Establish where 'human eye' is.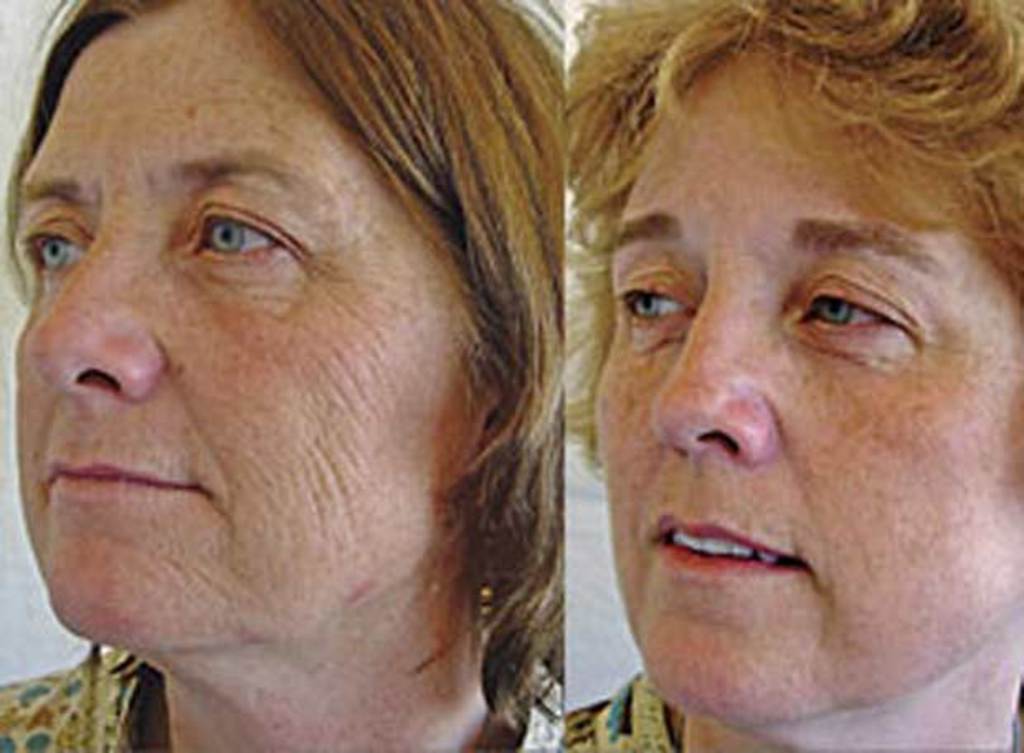
Established at 611 266 700 347.
